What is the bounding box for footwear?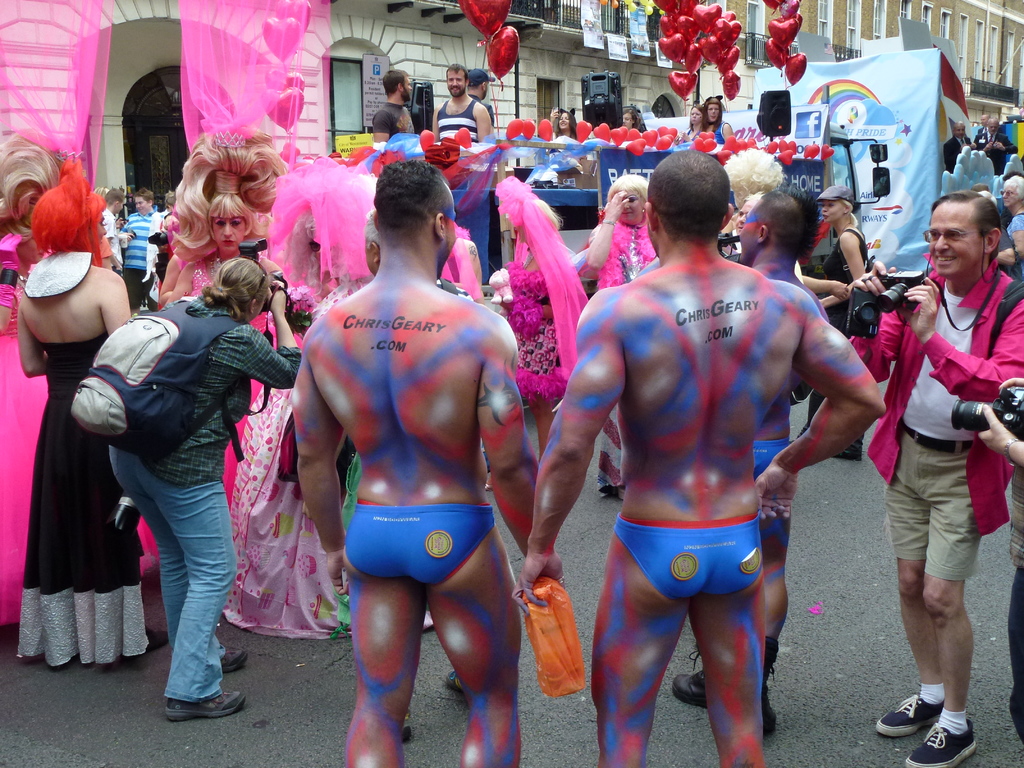
{"left": 871, "top": 694, "right": 945, "bottom": 746}.
